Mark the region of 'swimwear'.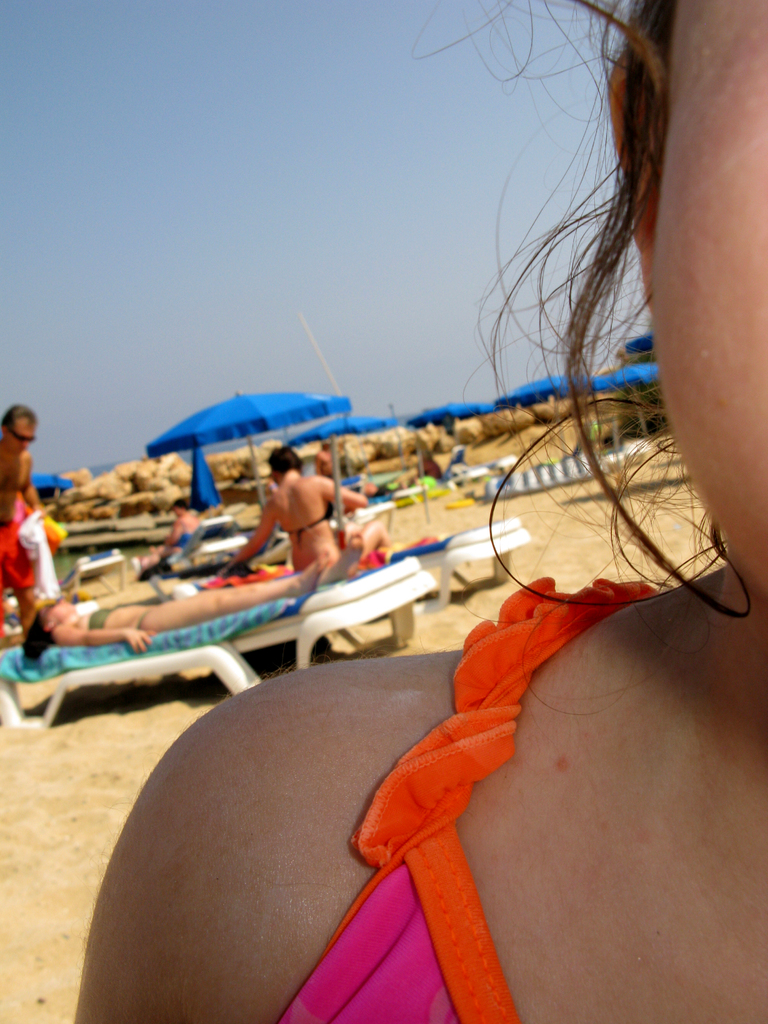
Region: bbox(286, 503, 335, 545).
